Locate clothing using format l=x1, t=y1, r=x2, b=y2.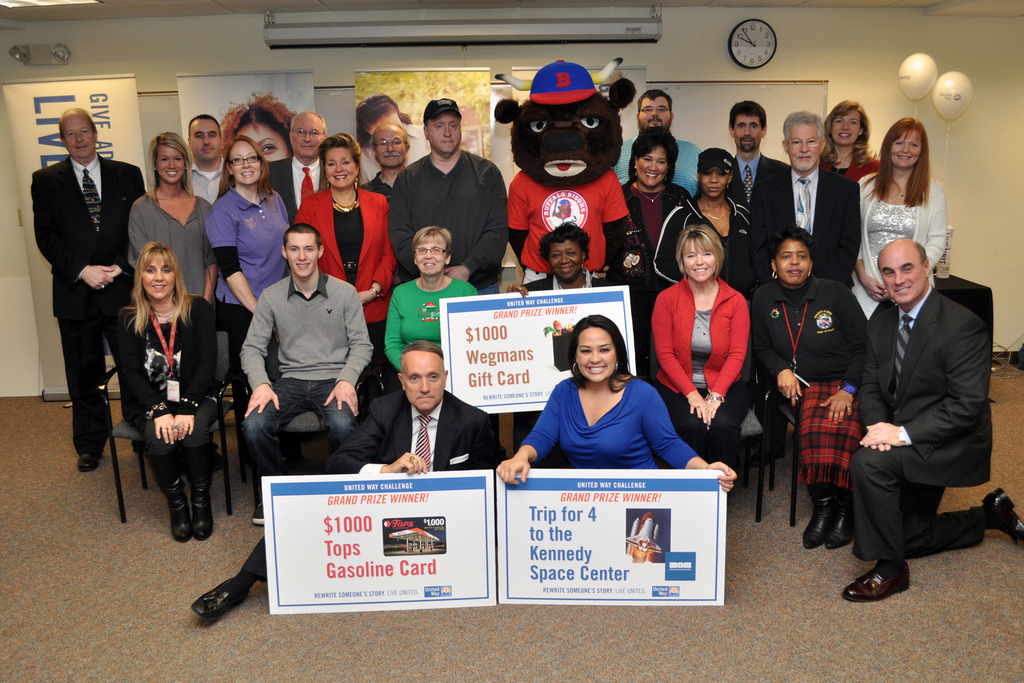
l=653, t=192, r=772, b=297.
